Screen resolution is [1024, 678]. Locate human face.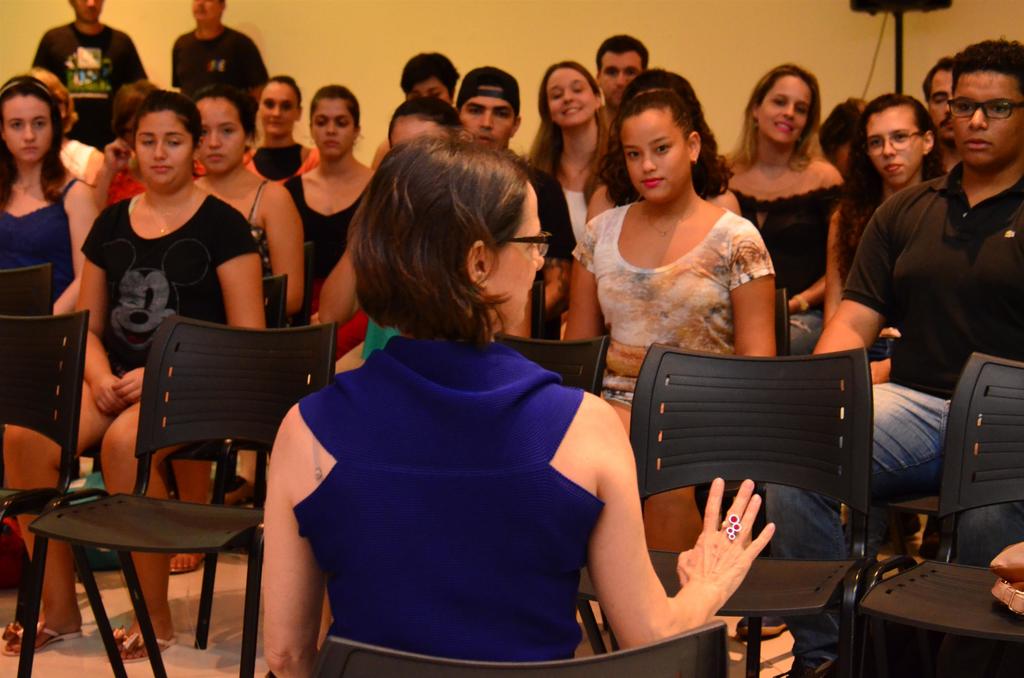
Rect(311, 100, 355, 160).
